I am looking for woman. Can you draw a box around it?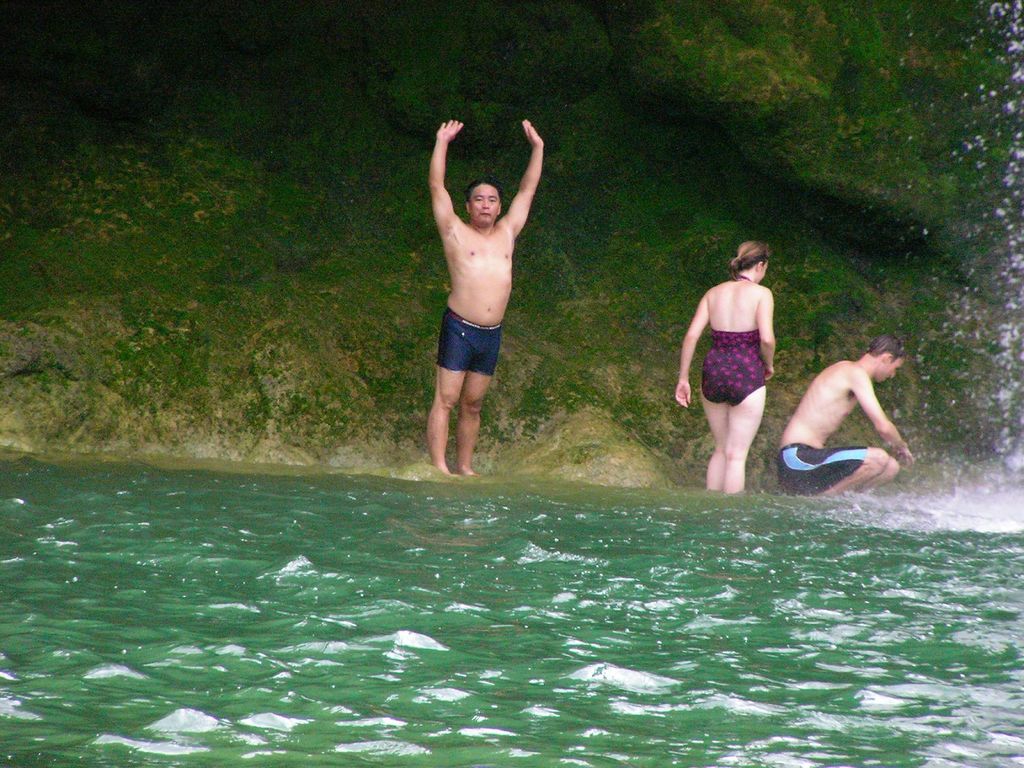
Sure, the bounding box is 675:241:774:493.
